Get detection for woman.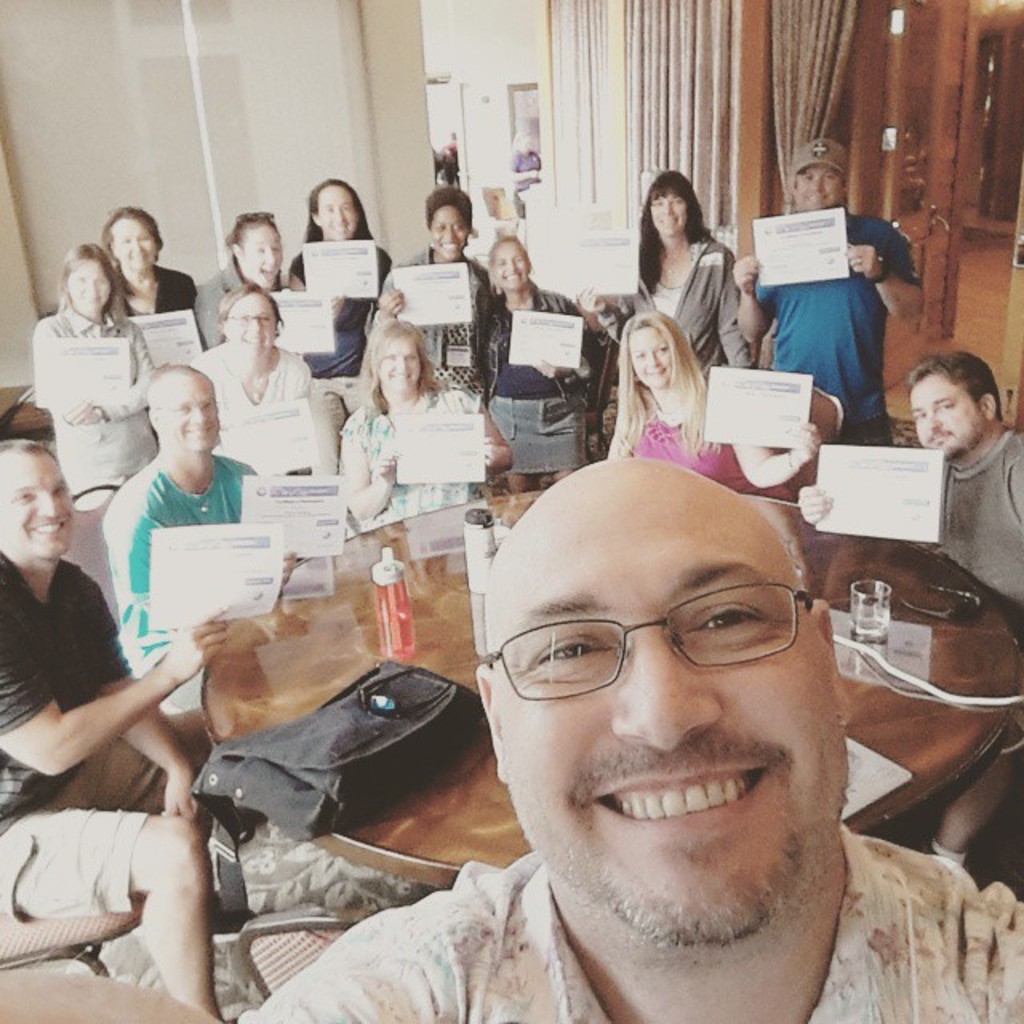
Detection: left=174, top=286, right=344, bottom=434.
